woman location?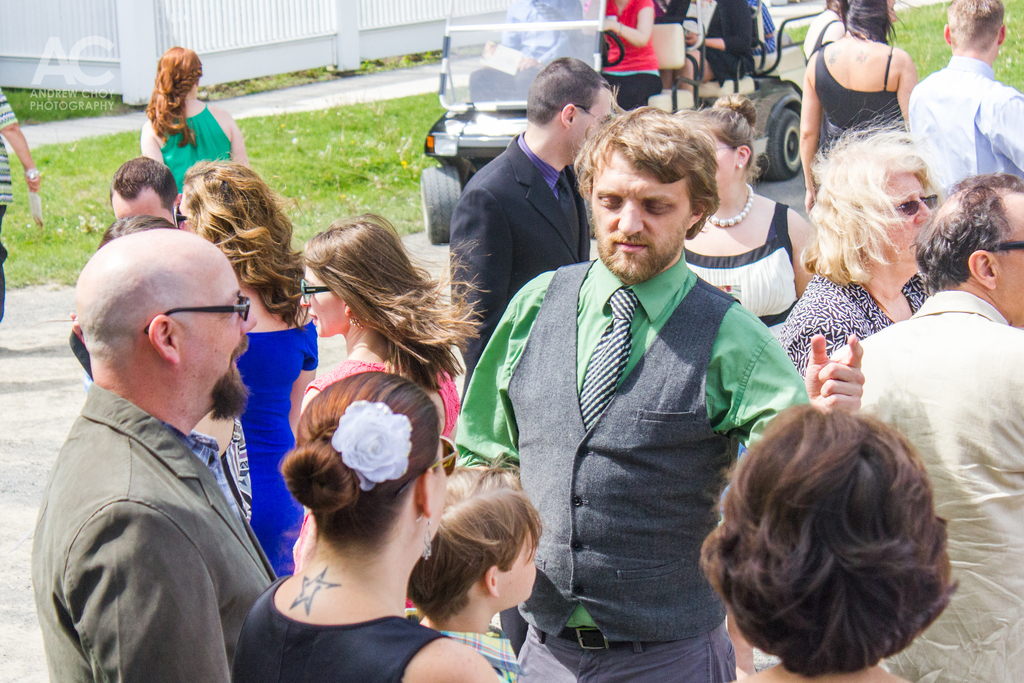
l=676, t=0, r=766, b=108
